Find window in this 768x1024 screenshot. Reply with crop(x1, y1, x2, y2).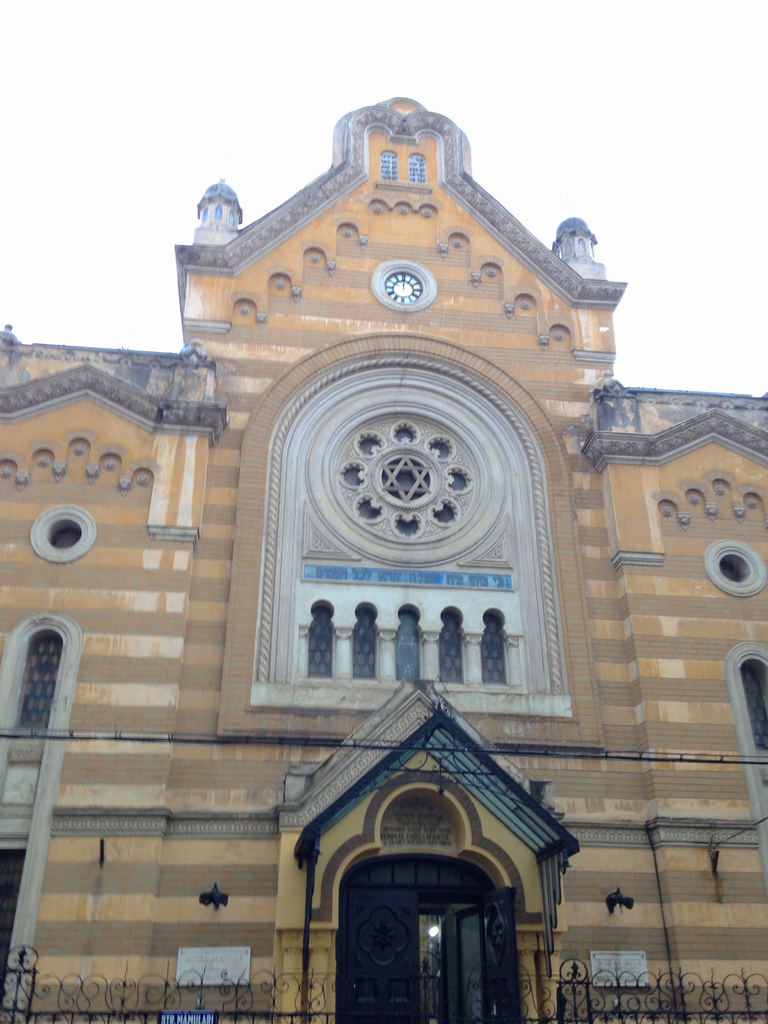
crop(481, 604, 513, 688).
